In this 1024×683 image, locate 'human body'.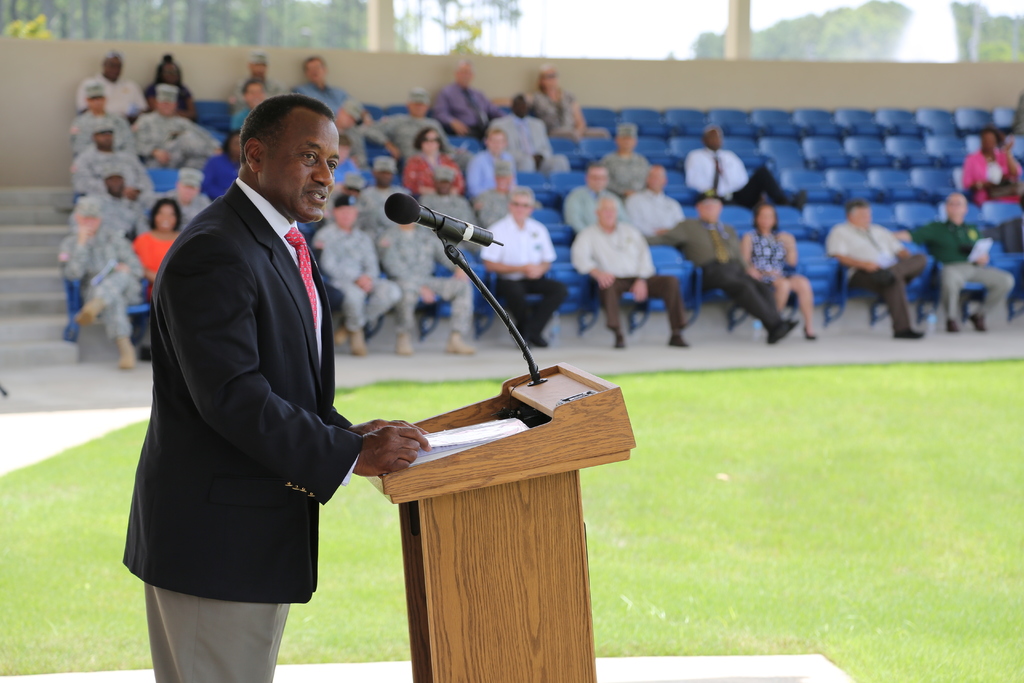
Bounding box: rect(287, 53, 345, 105).
